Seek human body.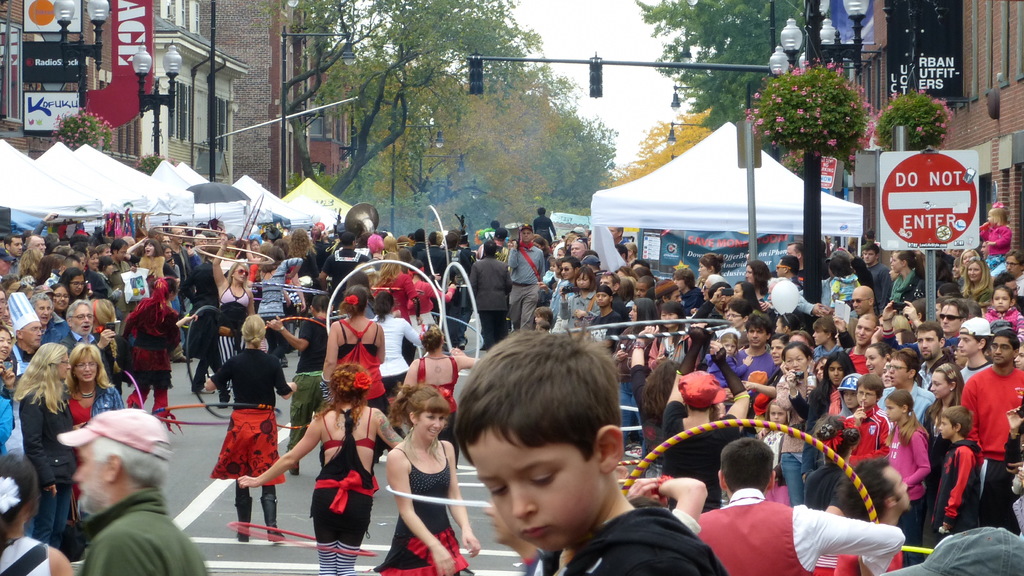
<bbox>236, 400, 404, 575</bbox>.
